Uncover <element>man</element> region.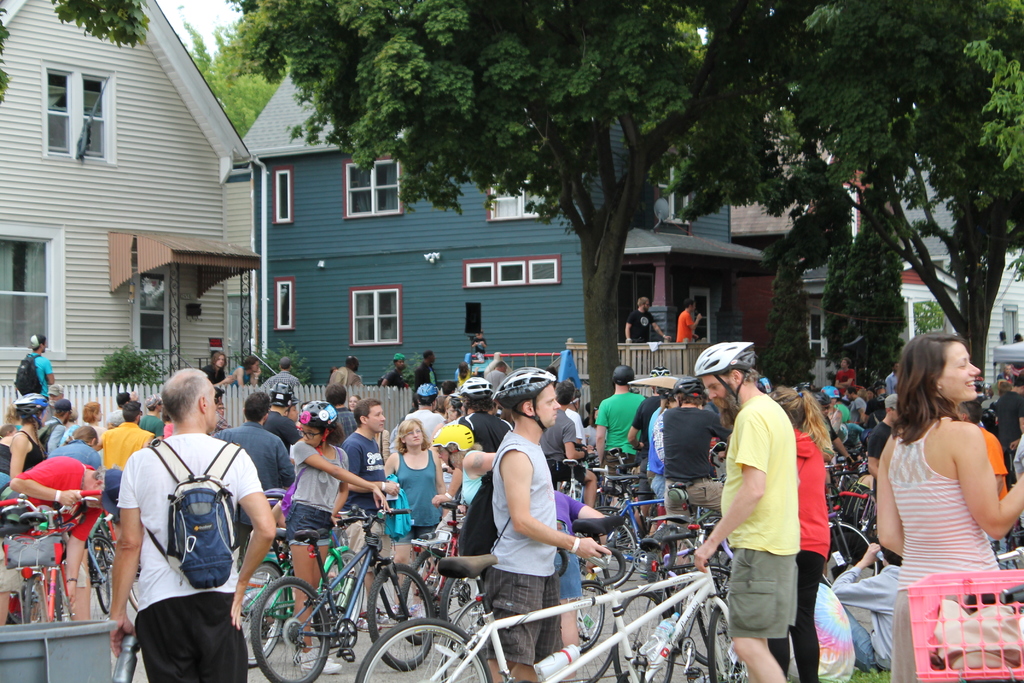
Uncovered: 266,383,298,456.
